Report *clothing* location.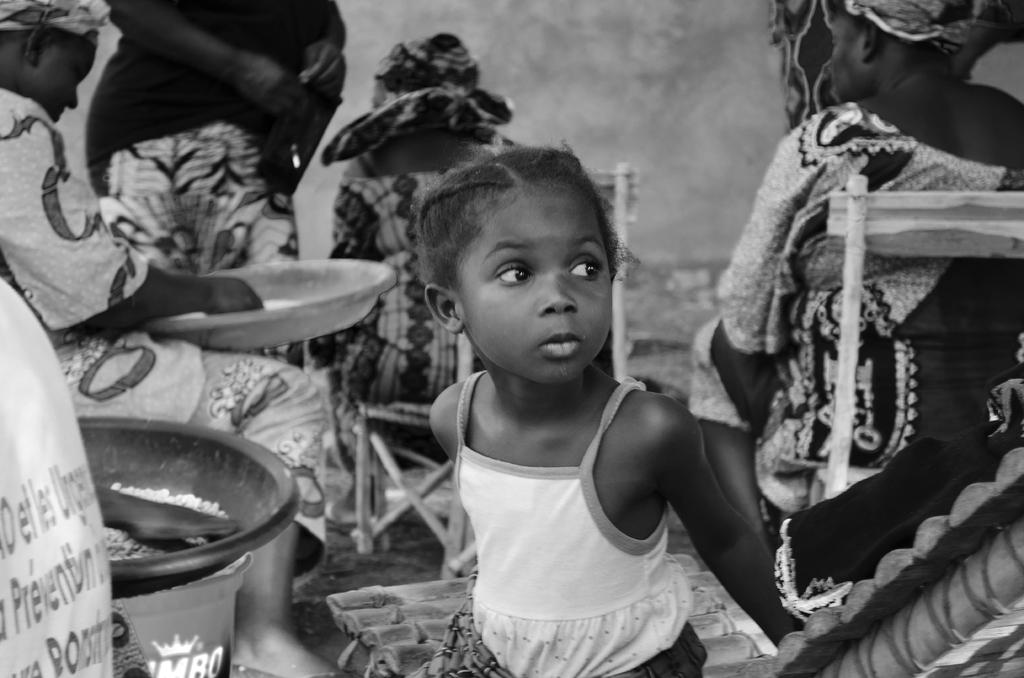
Report: <bbox>87, 0, 347, 267</bbox>.
